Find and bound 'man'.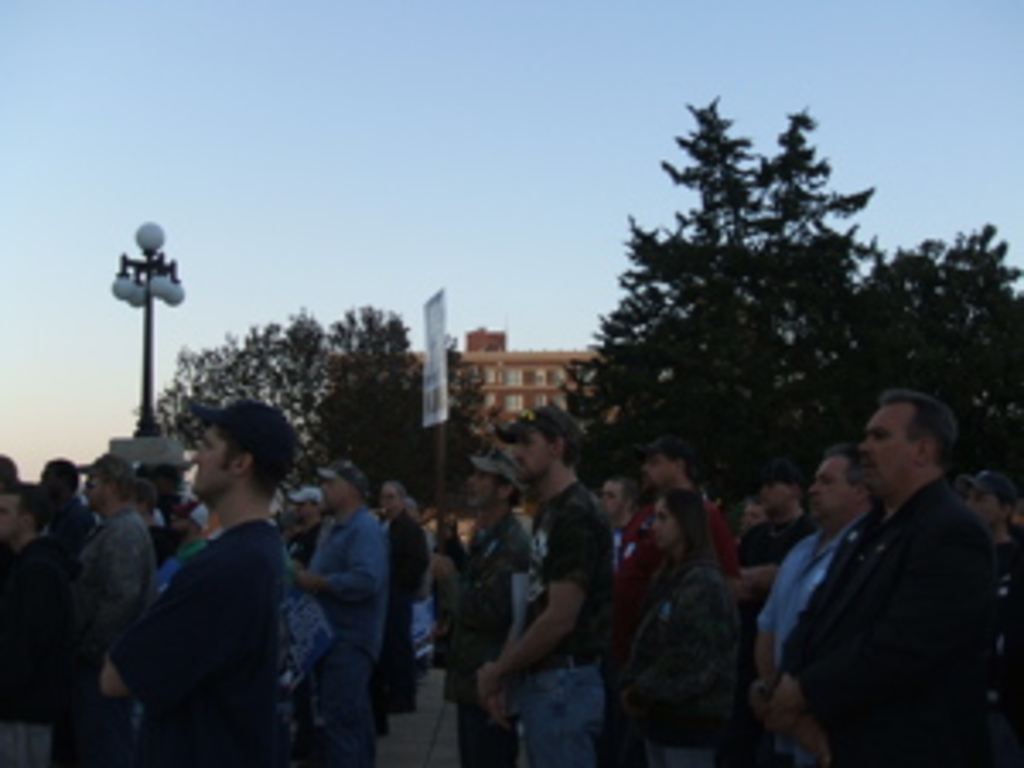
Bound: x1=433 y1=440 x2=529 y2=765.
